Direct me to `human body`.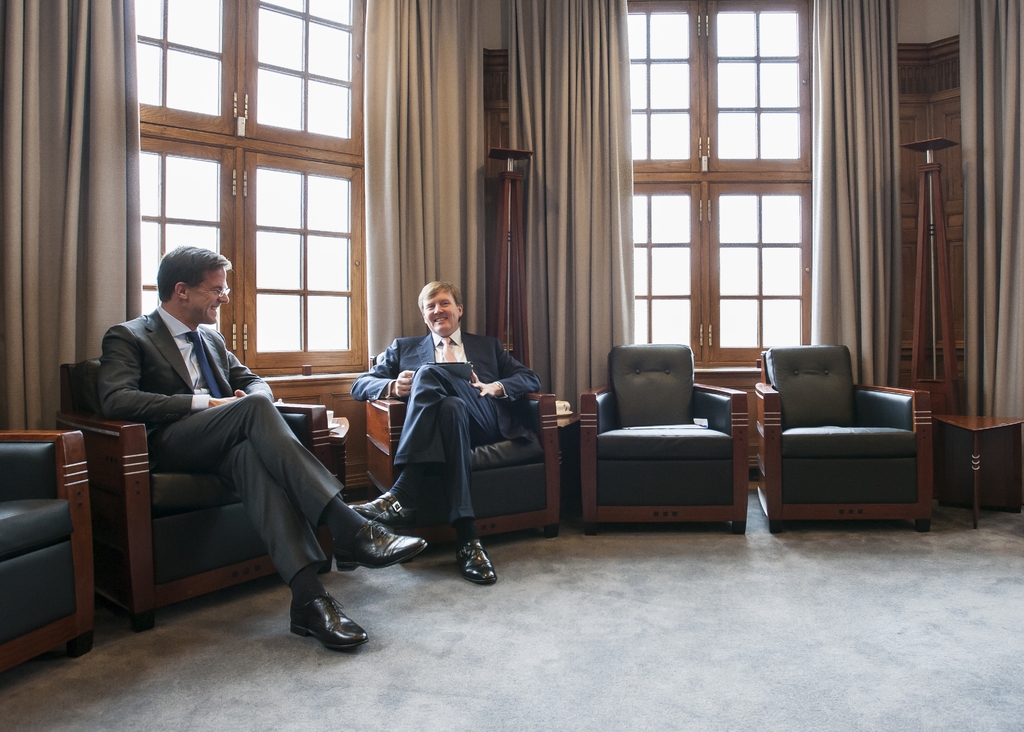
Direction: region(99, 280, 365, 640).
